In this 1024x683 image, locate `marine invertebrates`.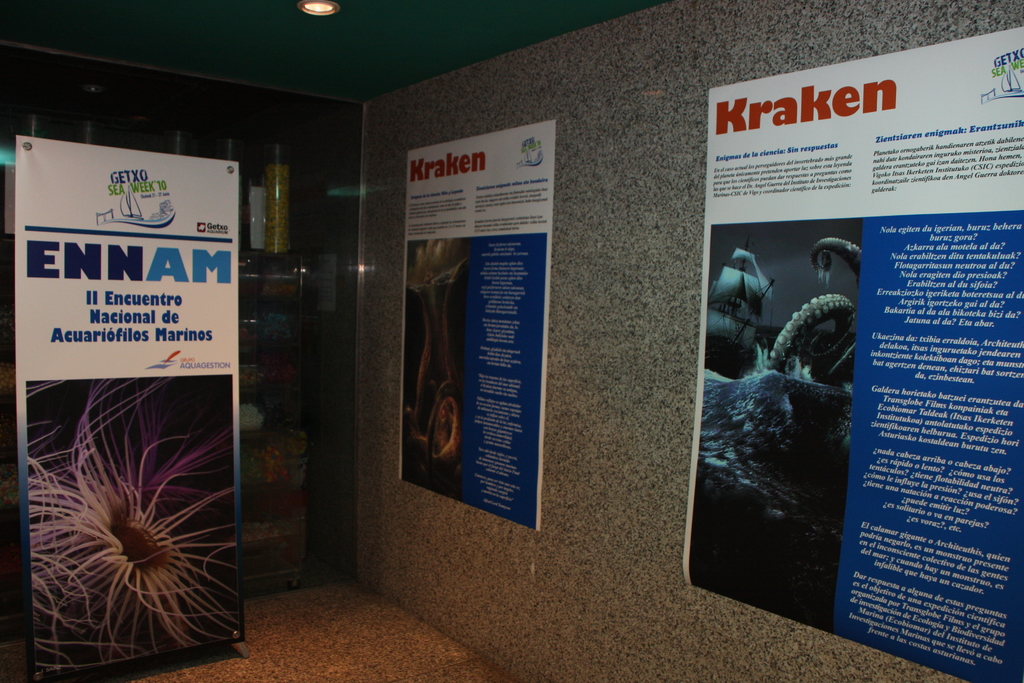
Bounding box: Rect(22, 379, 242, 667).
